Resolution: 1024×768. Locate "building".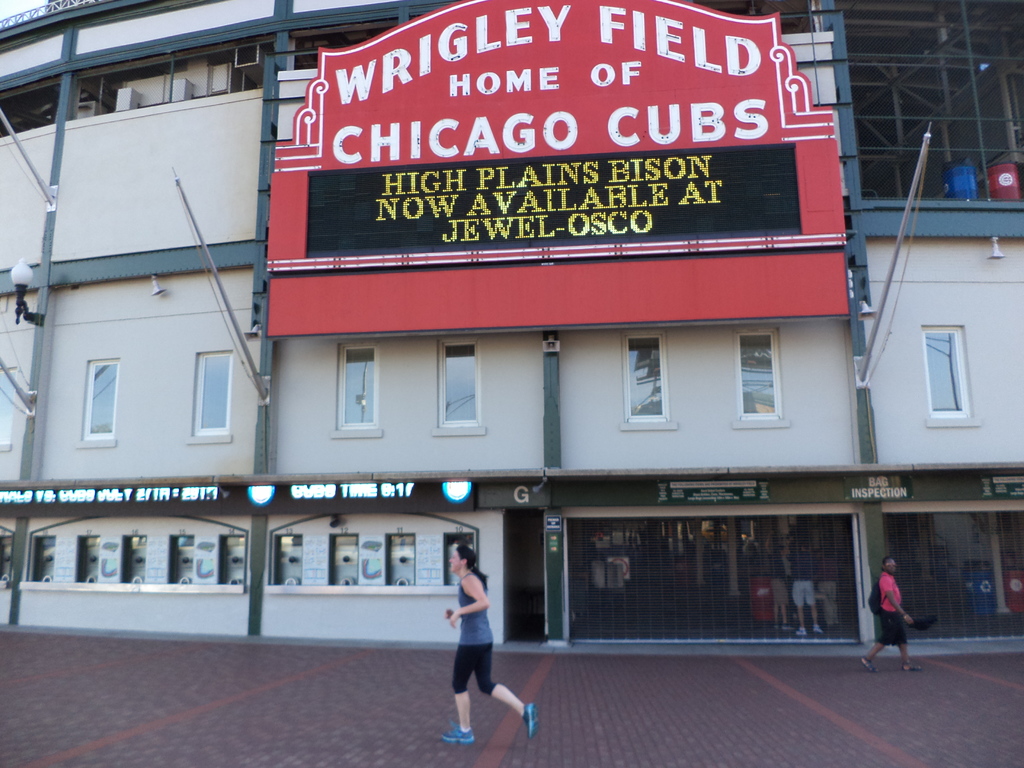
crop(0, 0, 1023, 656).
